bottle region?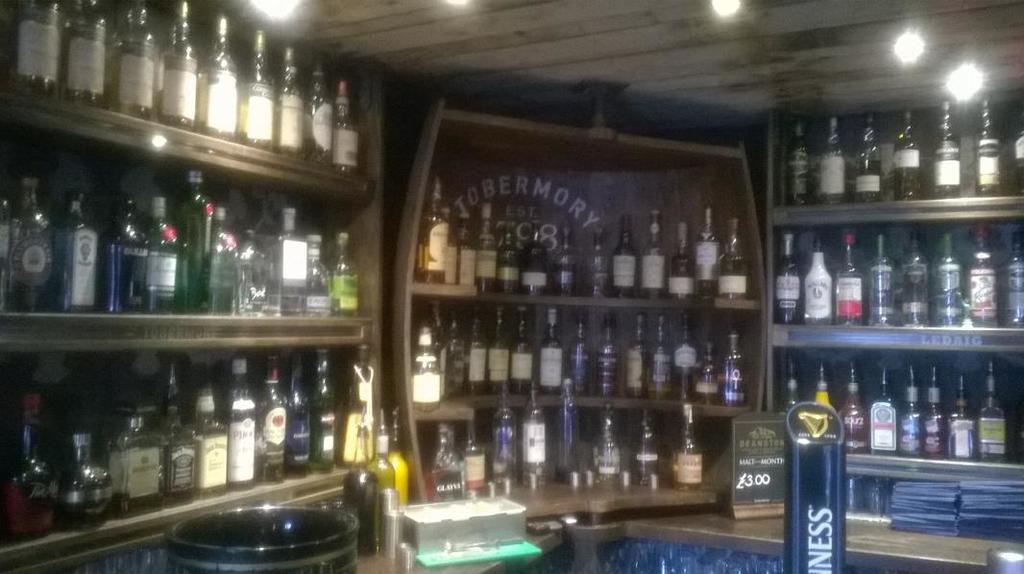
box=[459, 411, 481, 497]
